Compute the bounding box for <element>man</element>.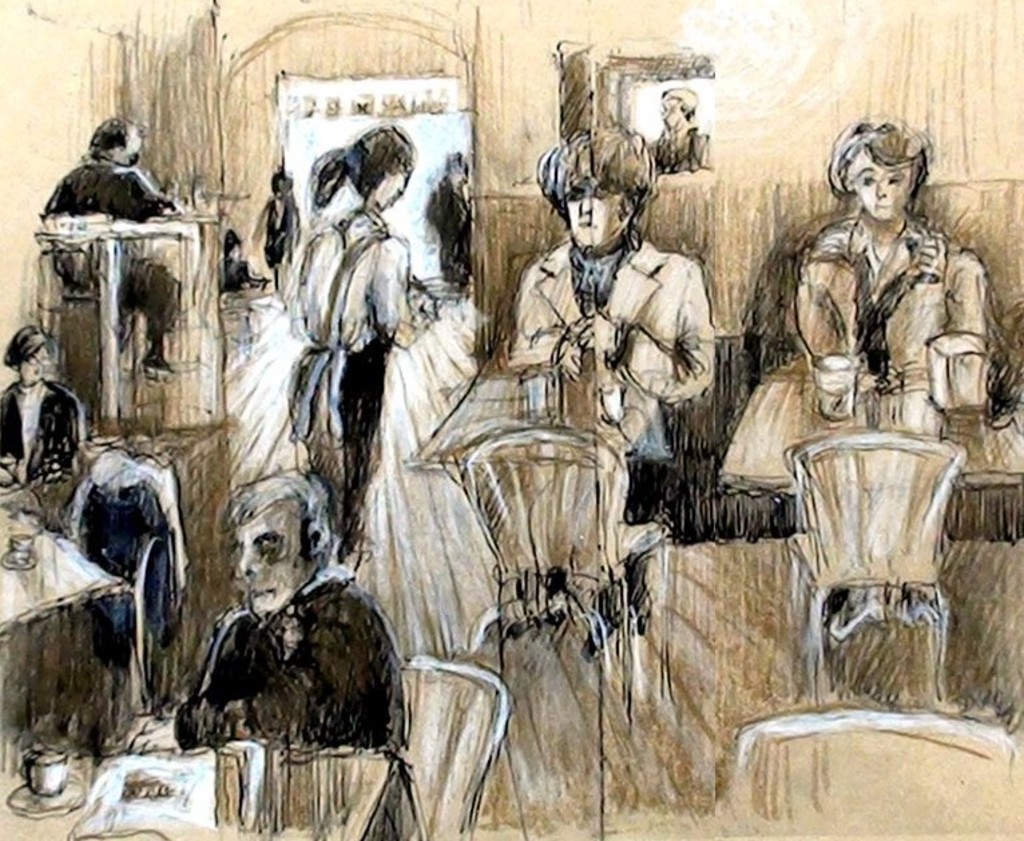
bbox=[123, 468, 413, 840].
